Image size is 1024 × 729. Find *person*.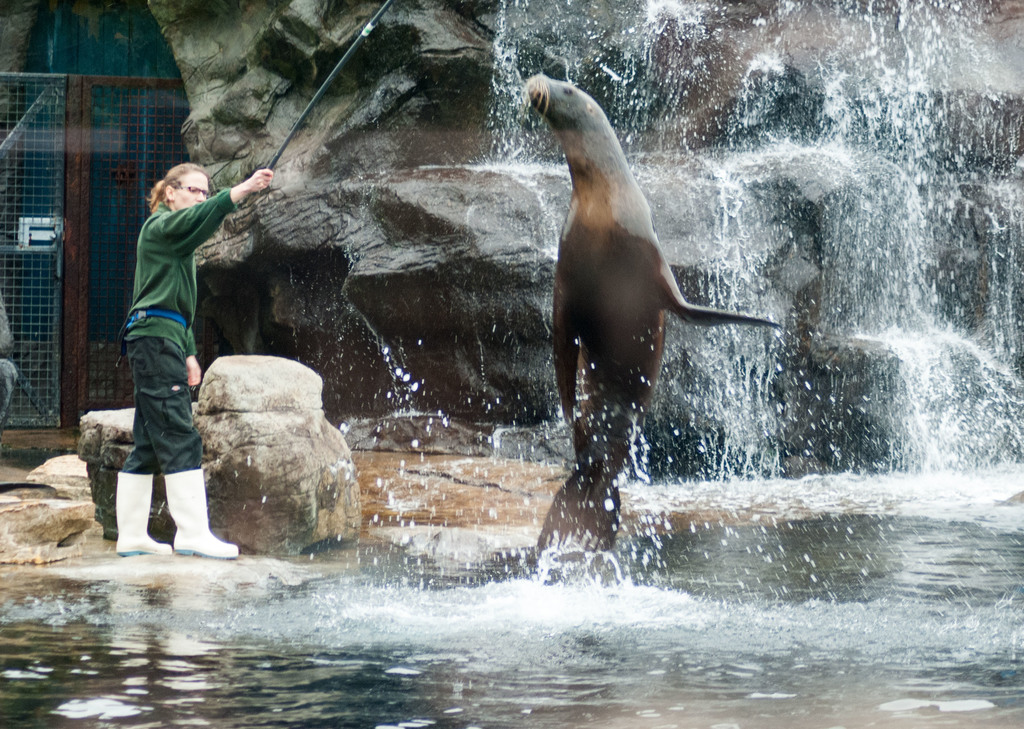
box(111, 162, 275, 560).
